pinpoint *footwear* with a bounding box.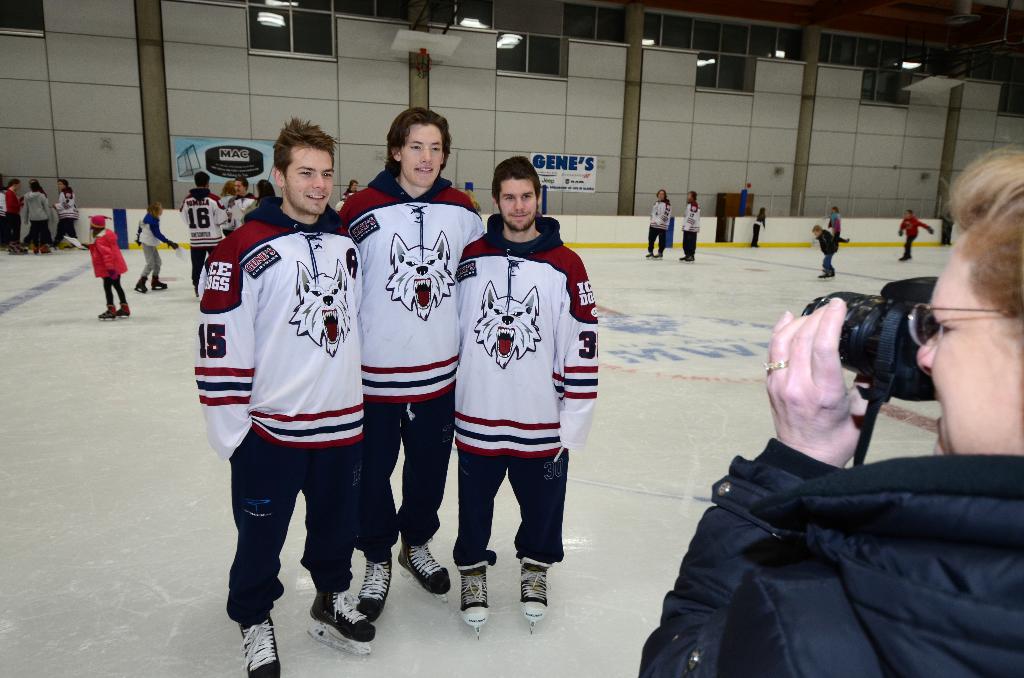
236, 616, 282, 677.
